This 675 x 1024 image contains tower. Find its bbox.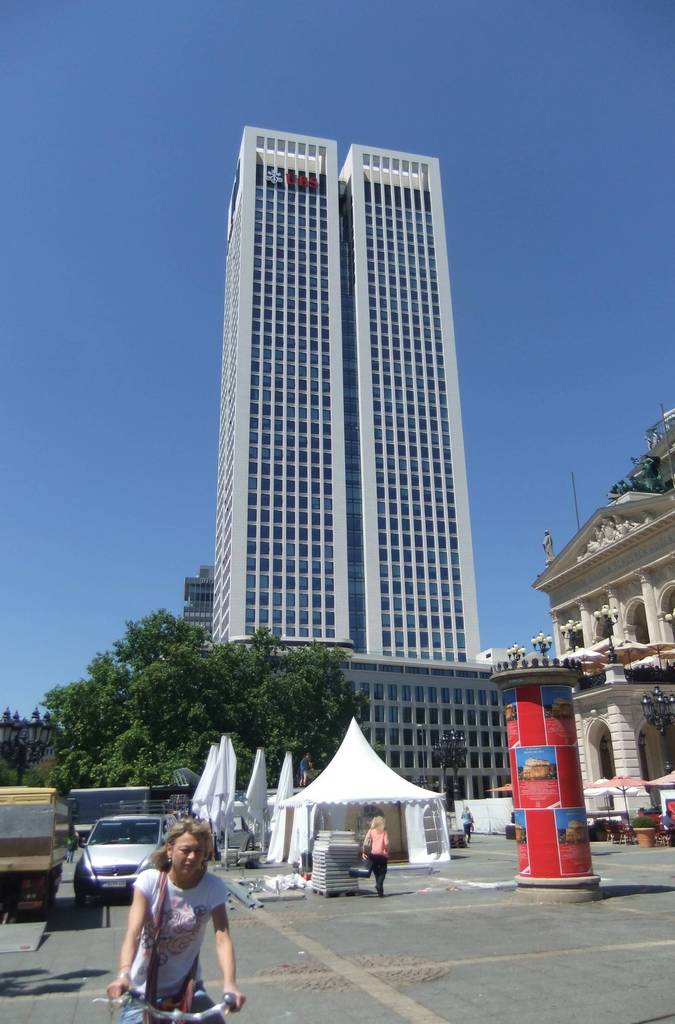
[x1=170, y1=111, x2=513, y2=698].
